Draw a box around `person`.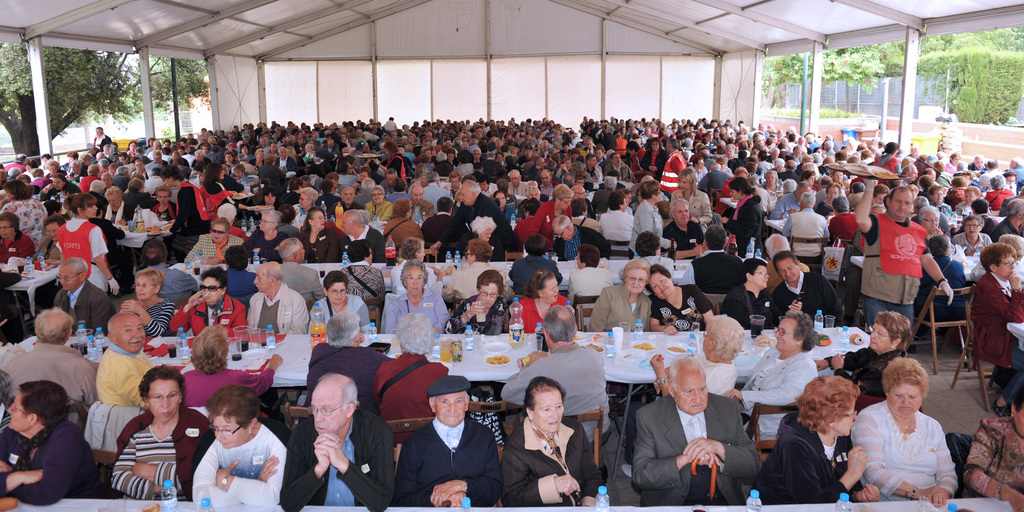
{"left": 464, "top": 215, "right": 510, "bottom": 264}.
